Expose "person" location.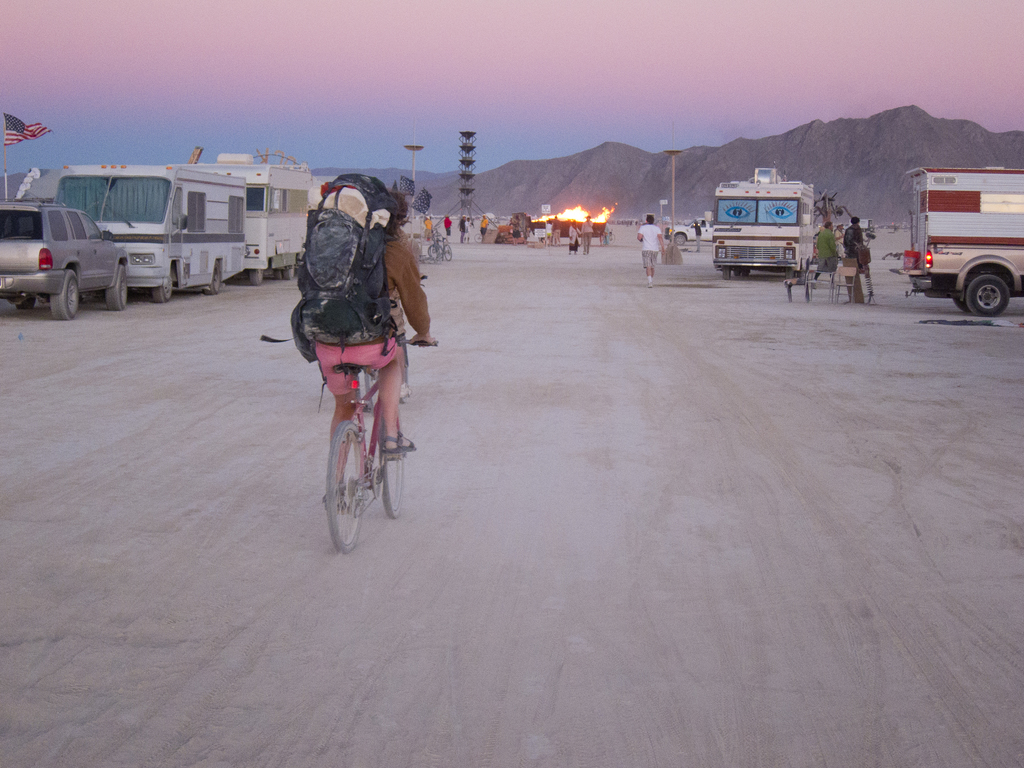
Exposed at [left=287, top=158, right=416, bottom=532].
